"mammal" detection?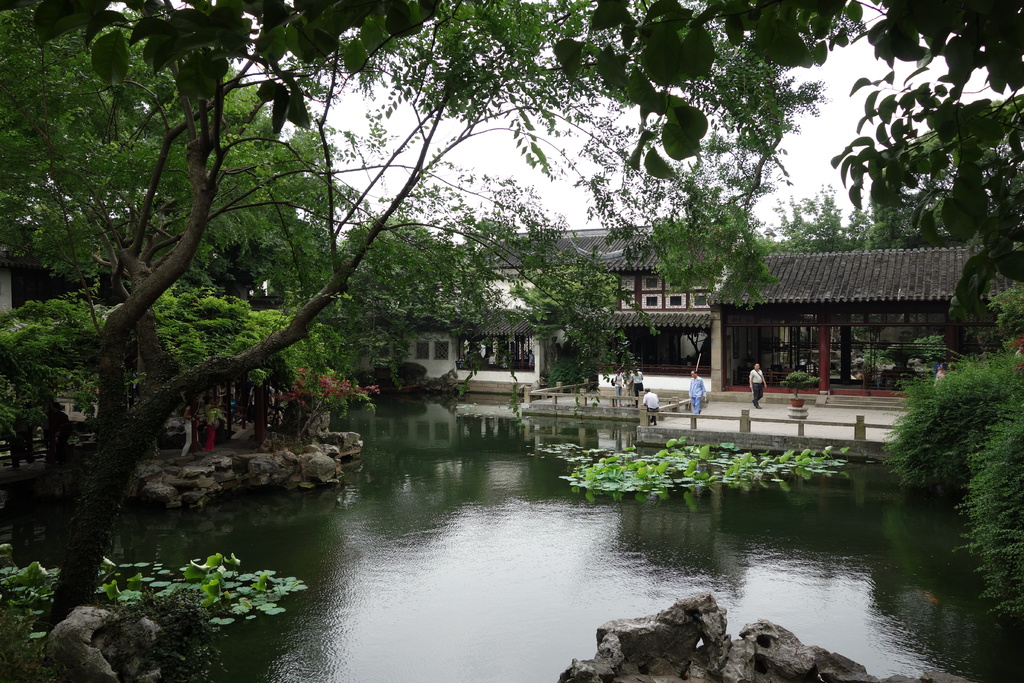
[931,363,946,391]
